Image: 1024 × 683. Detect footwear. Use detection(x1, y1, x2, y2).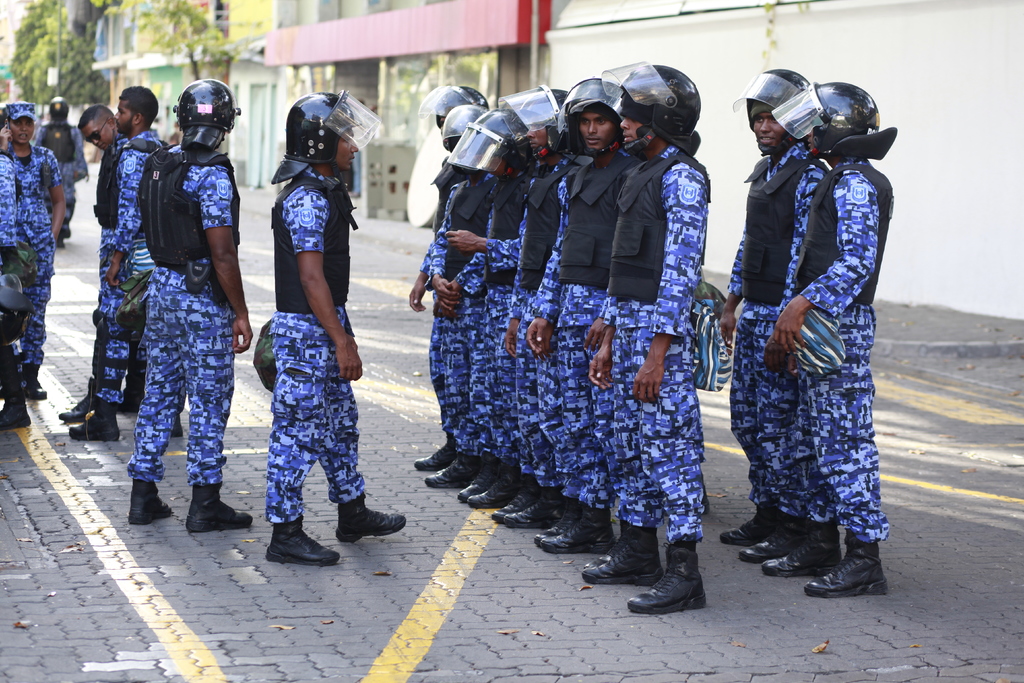
detection(631, 539, 714, 623).
